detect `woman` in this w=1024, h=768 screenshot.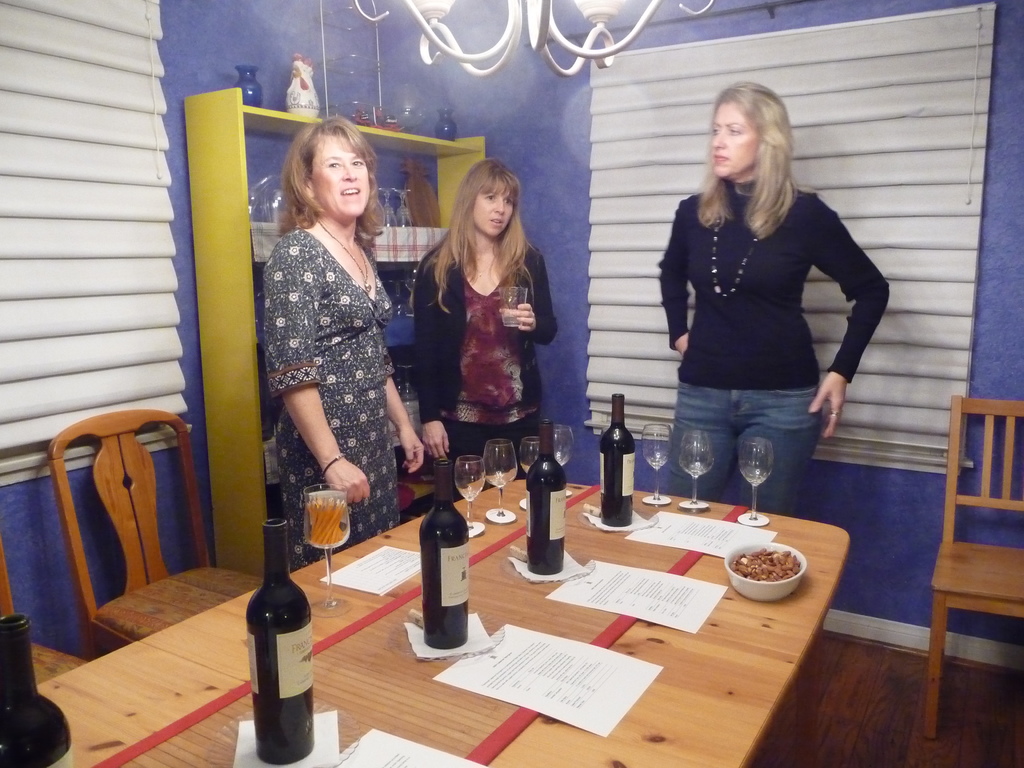
Detection: select_region(412, 159, 557, 500).
